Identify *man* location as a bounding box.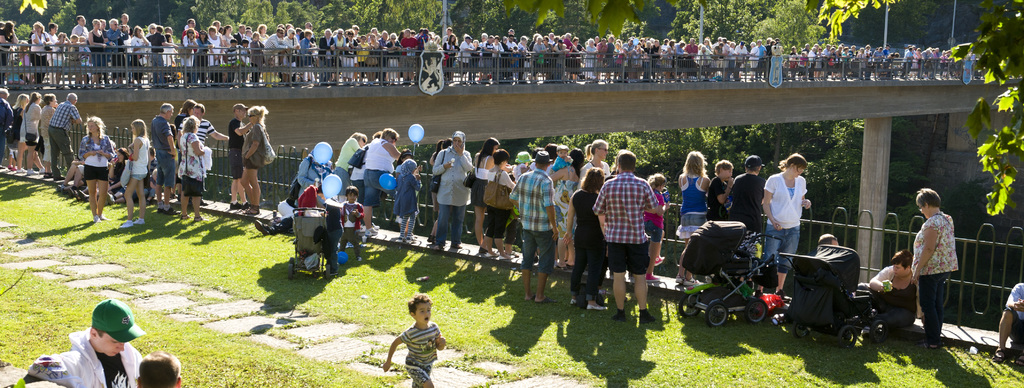
180,16,200,41.
